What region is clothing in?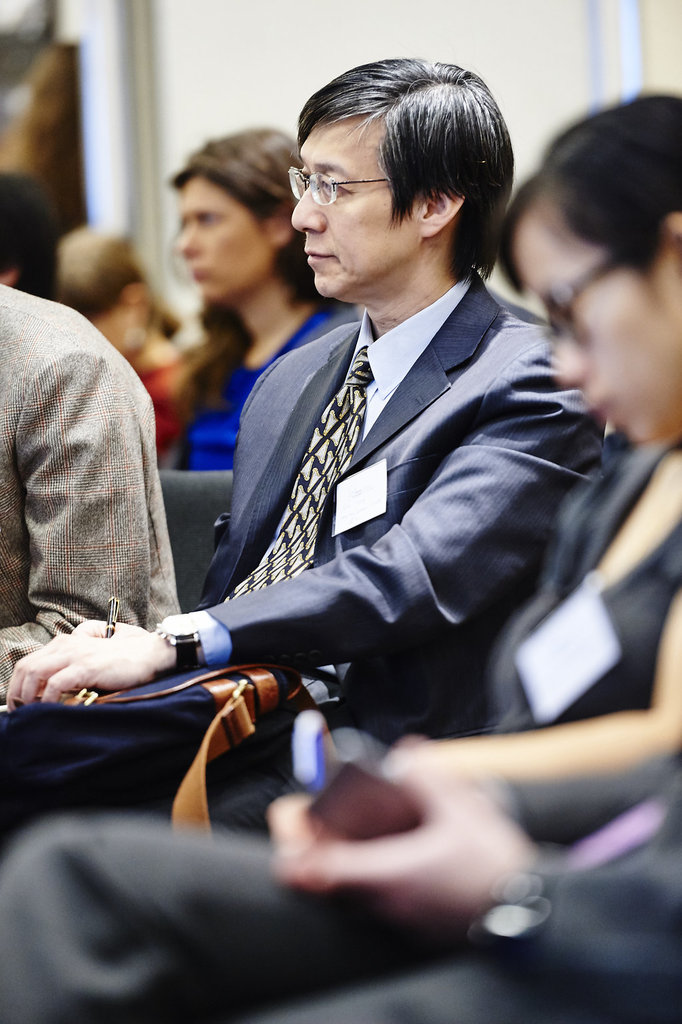
left=4, top=244, right=199, bottom=700.
